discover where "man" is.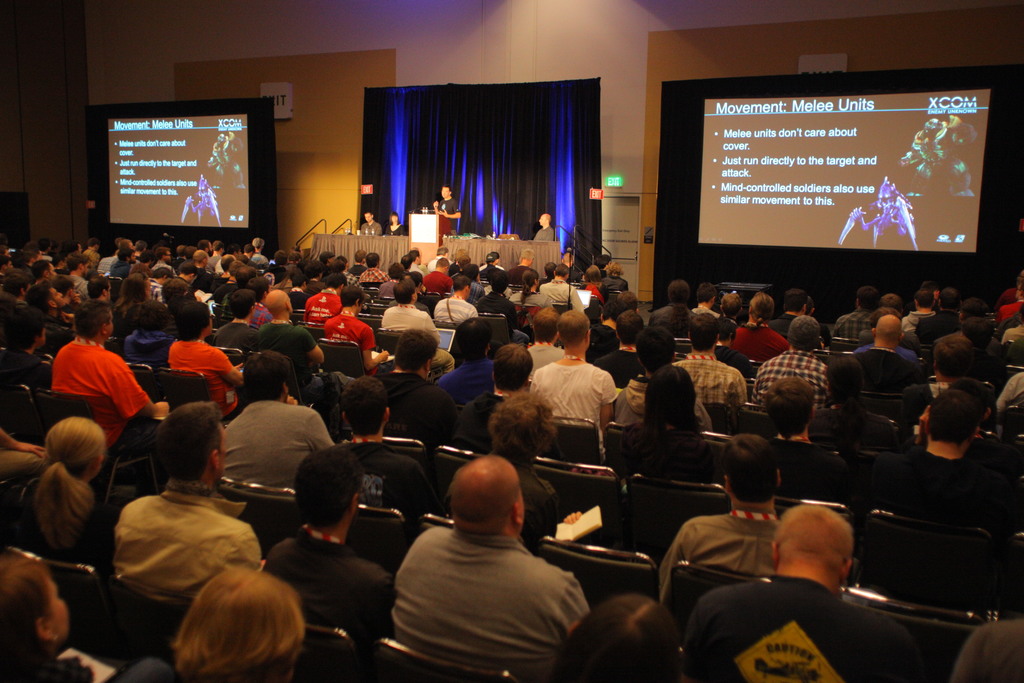
Discovered at <box>38,306,186,442</box>.
